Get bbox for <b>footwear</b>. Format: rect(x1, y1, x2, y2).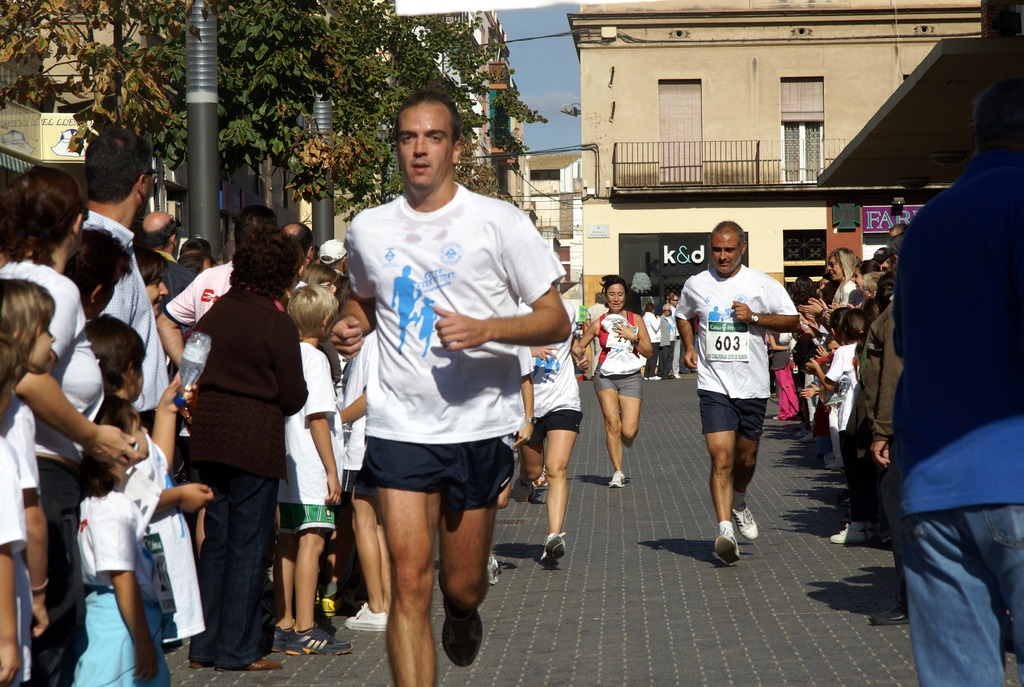
rect(538, 534, 567, 569).
